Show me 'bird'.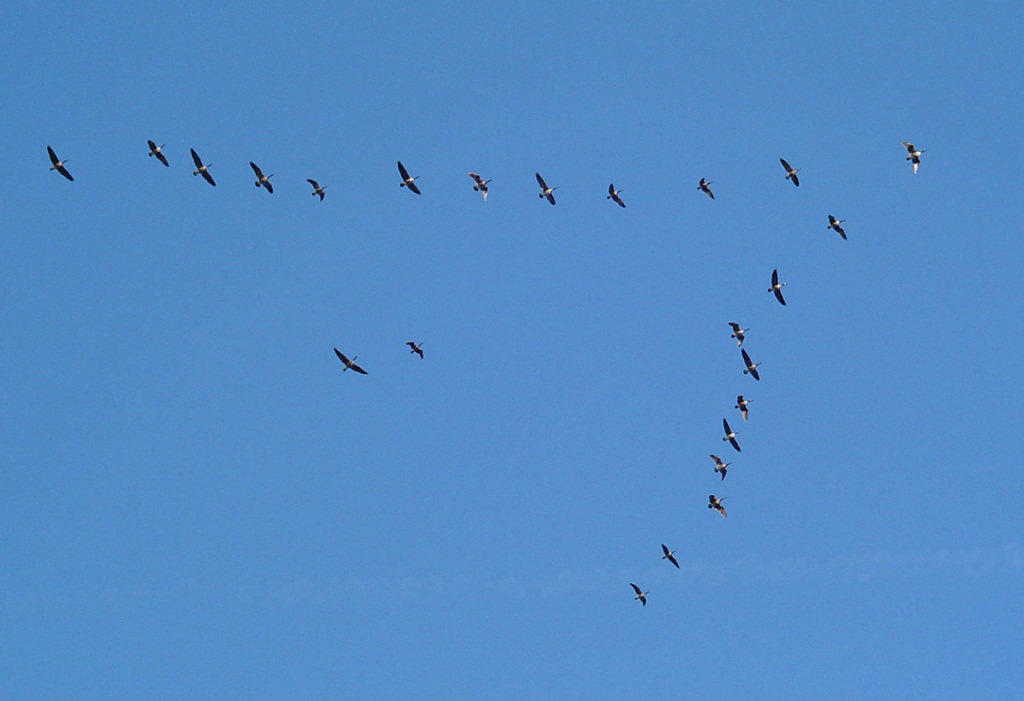
'bird' is here: locate(708, 490, 728, 521).
